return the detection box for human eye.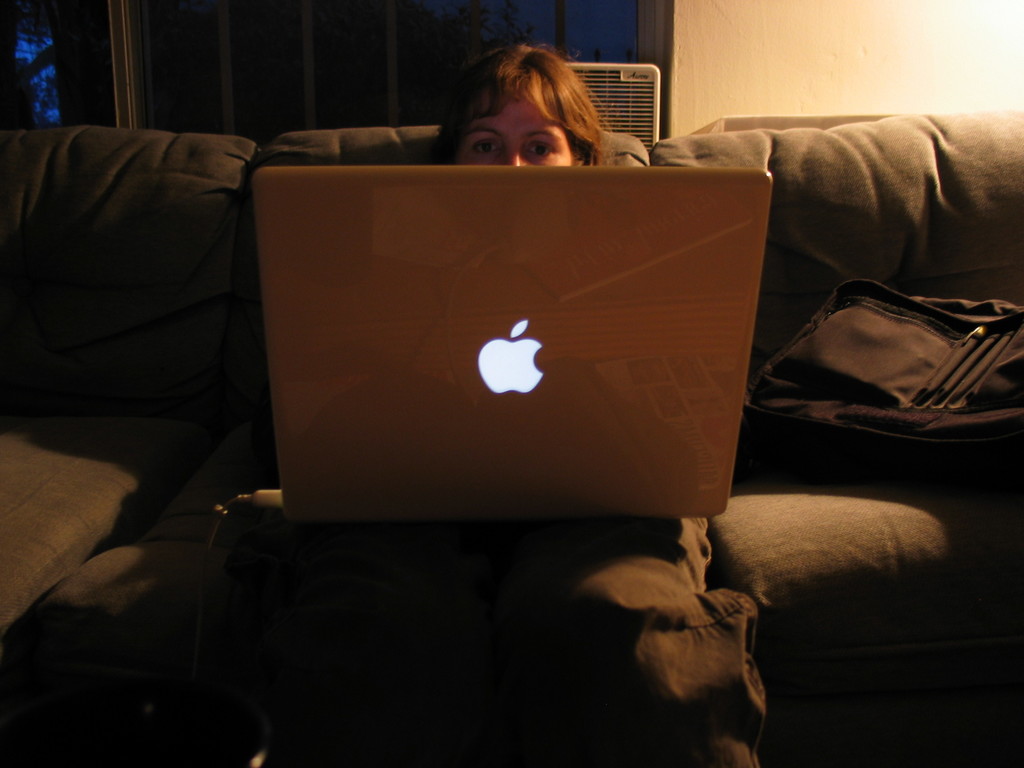
bbox=[525, 140, 558, 161].
